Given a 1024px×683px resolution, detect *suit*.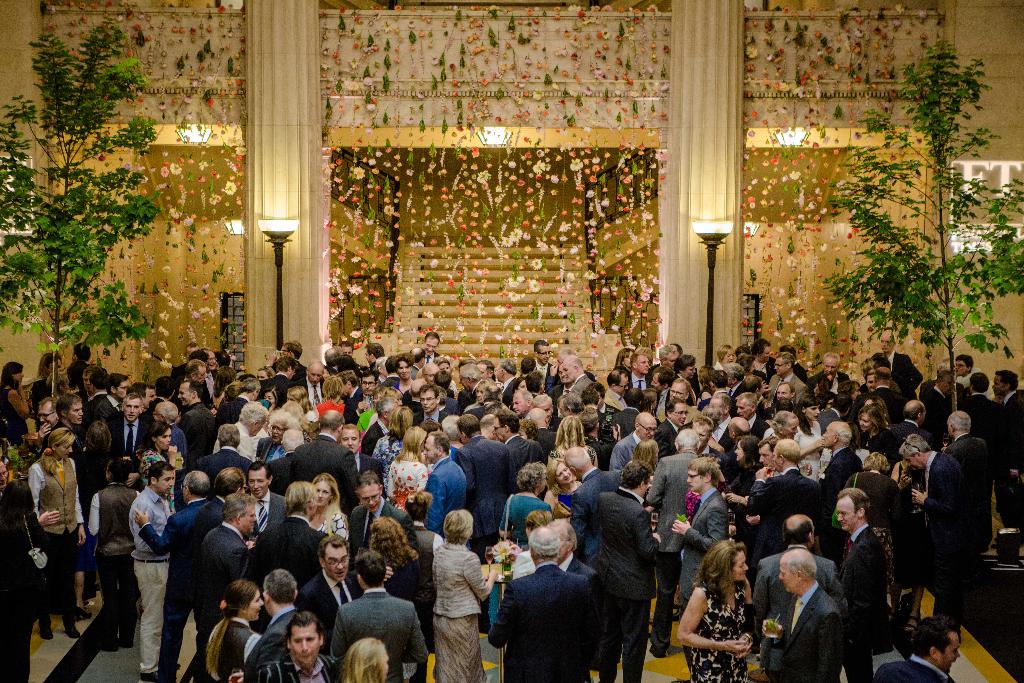
detection(822, 446, 865, 495).
